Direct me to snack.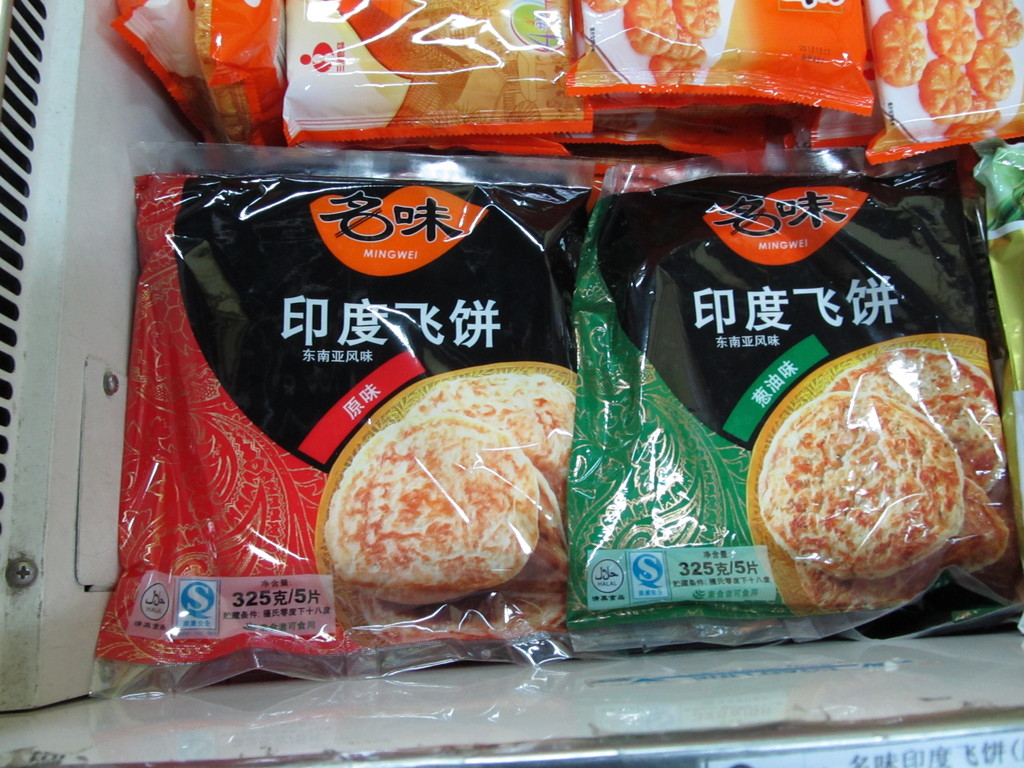
Direction: {"left": 318, "top": 371, "right": 572, "bottom": 622}.
